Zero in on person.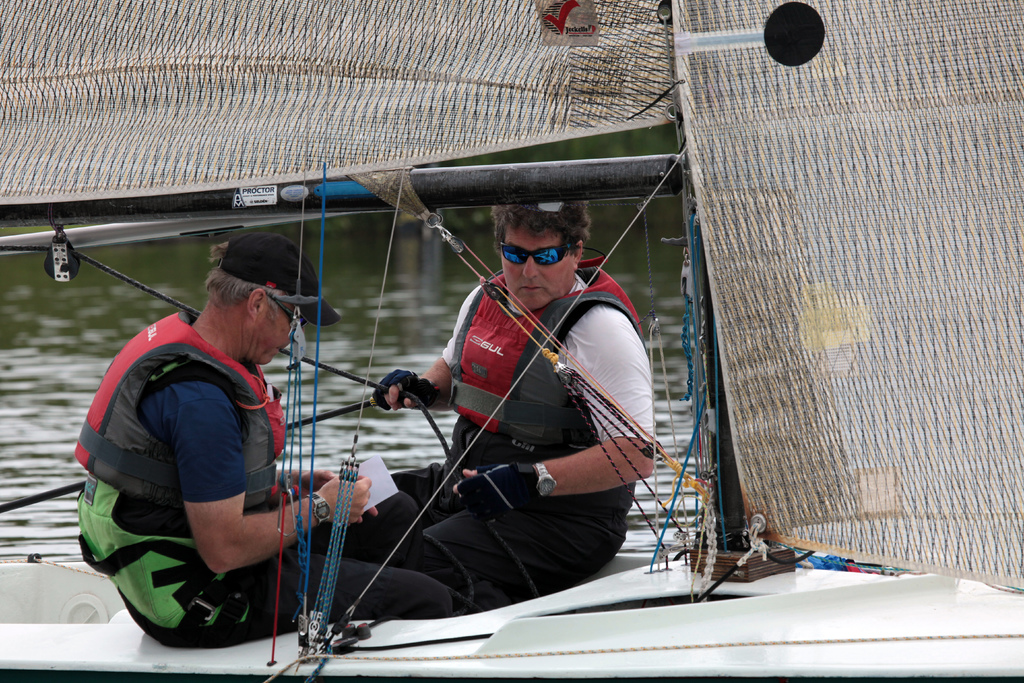
Zeroed in: (383, 193, 648, 589).
